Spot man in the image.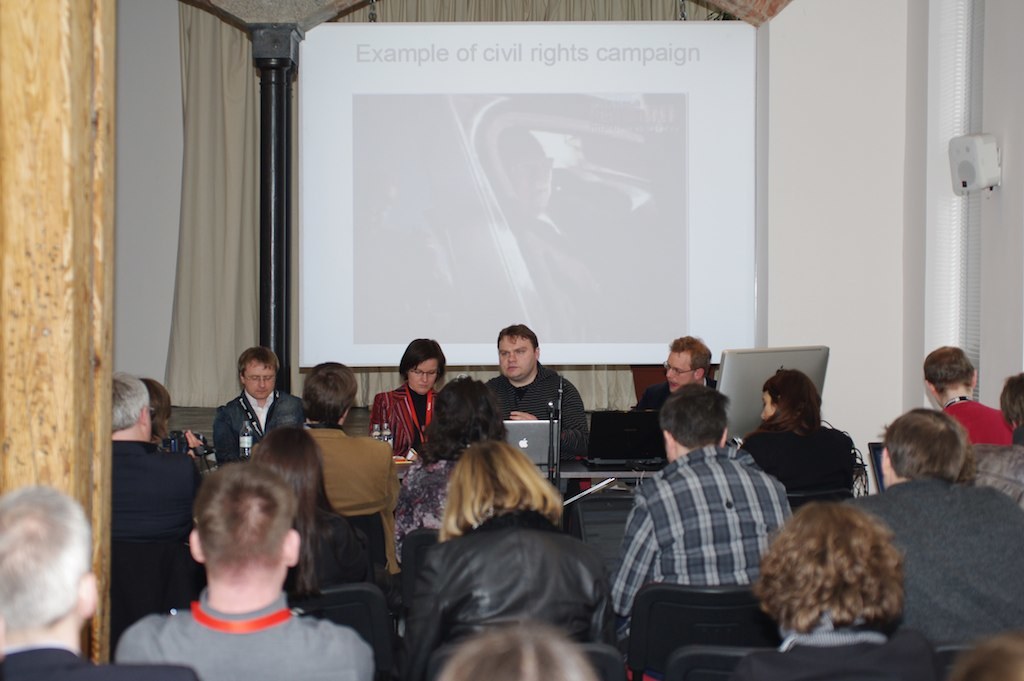
man found at [left=861, top=410, right=1021, bottom=656].
